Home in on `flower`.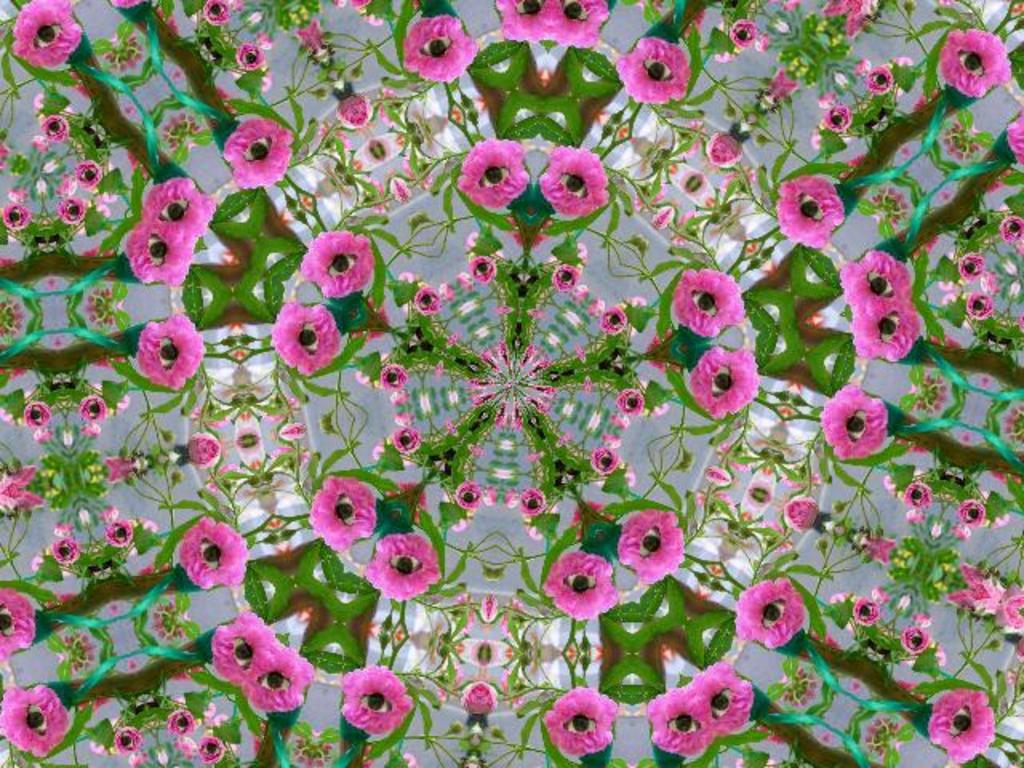
Homed in at (181, 430, 219, 467).
